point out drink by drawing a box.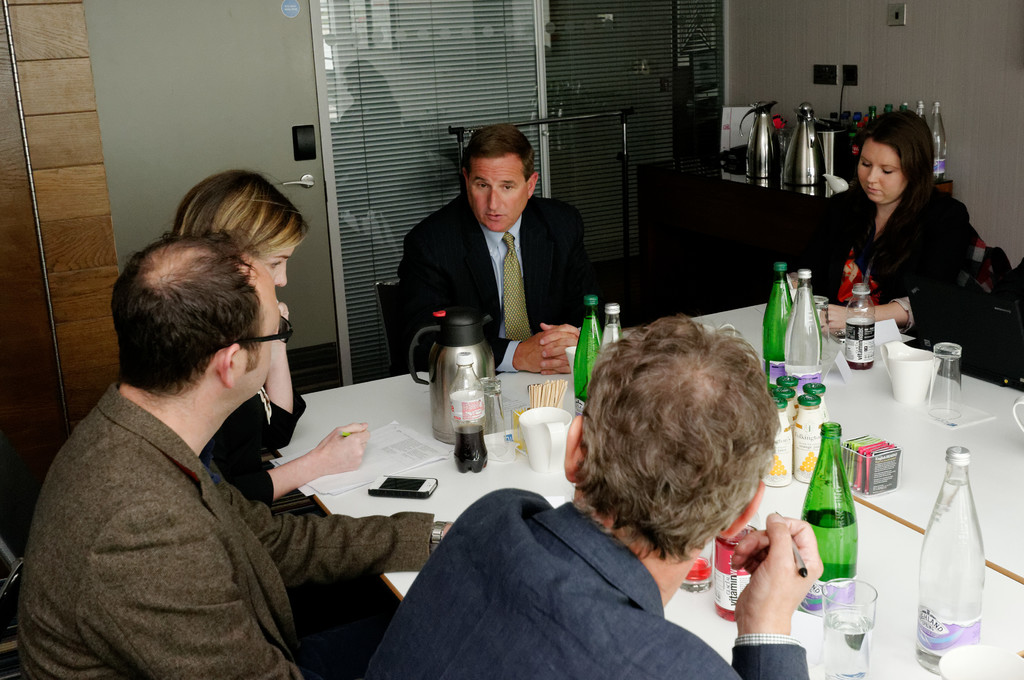
847/362/877/373.
